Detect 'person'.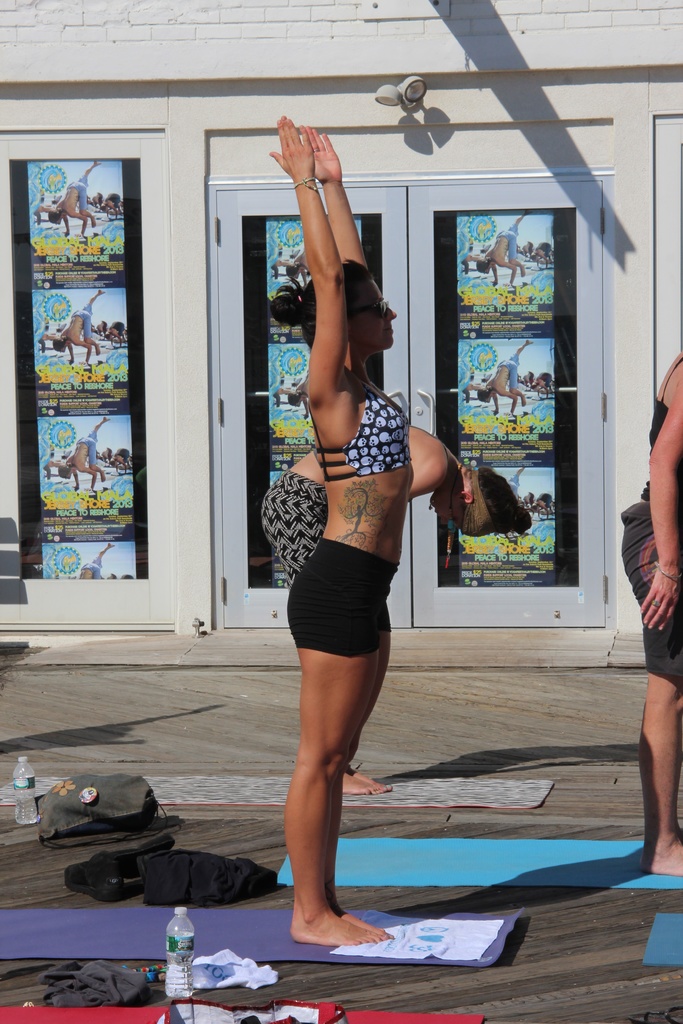
Detected at 614, 349, 682, 868.
